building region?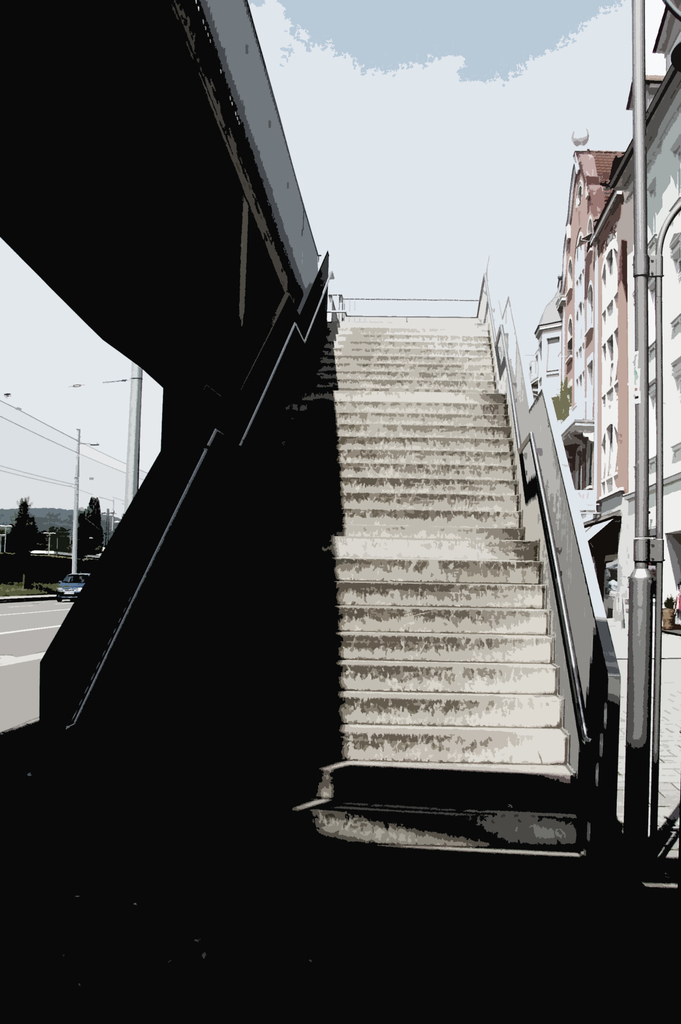
555 146 621 508
